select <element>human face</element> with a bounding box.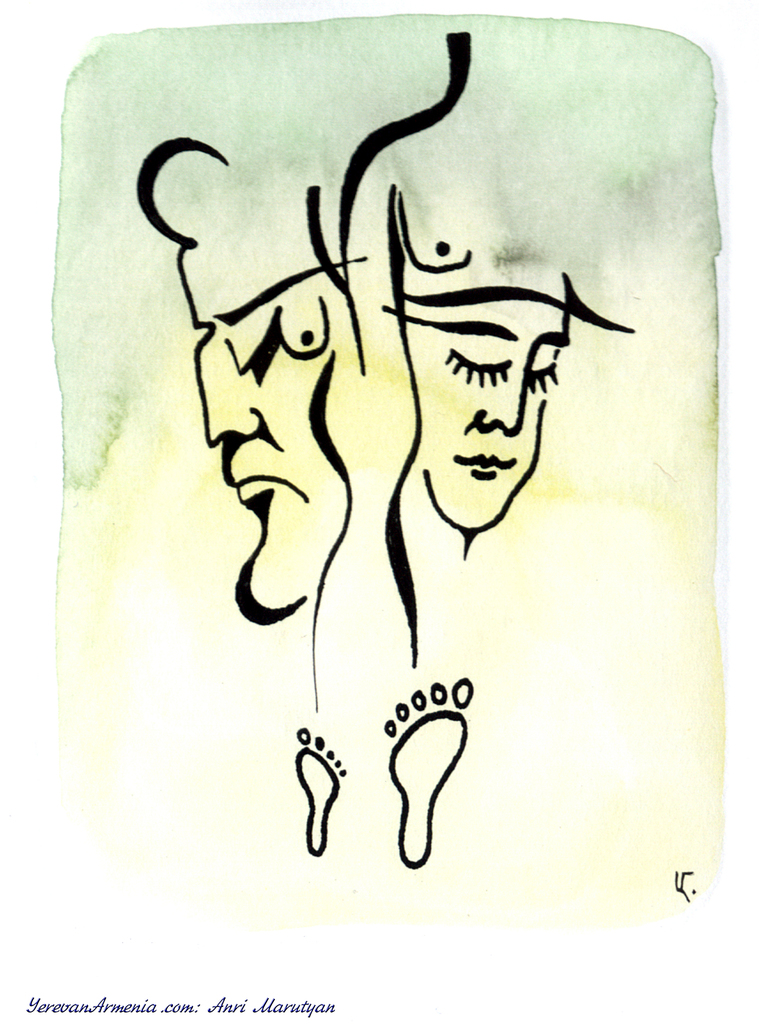
detection(402, 300, 567, 528).
